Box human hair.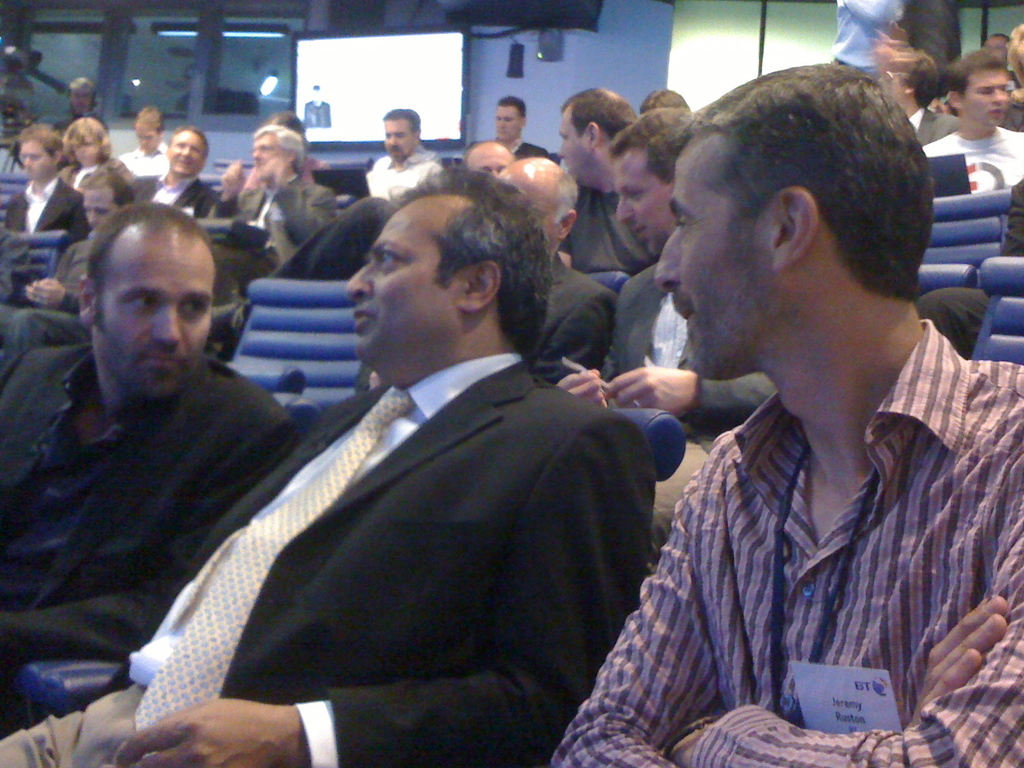
l=368, t=170, r=553, b=366.
